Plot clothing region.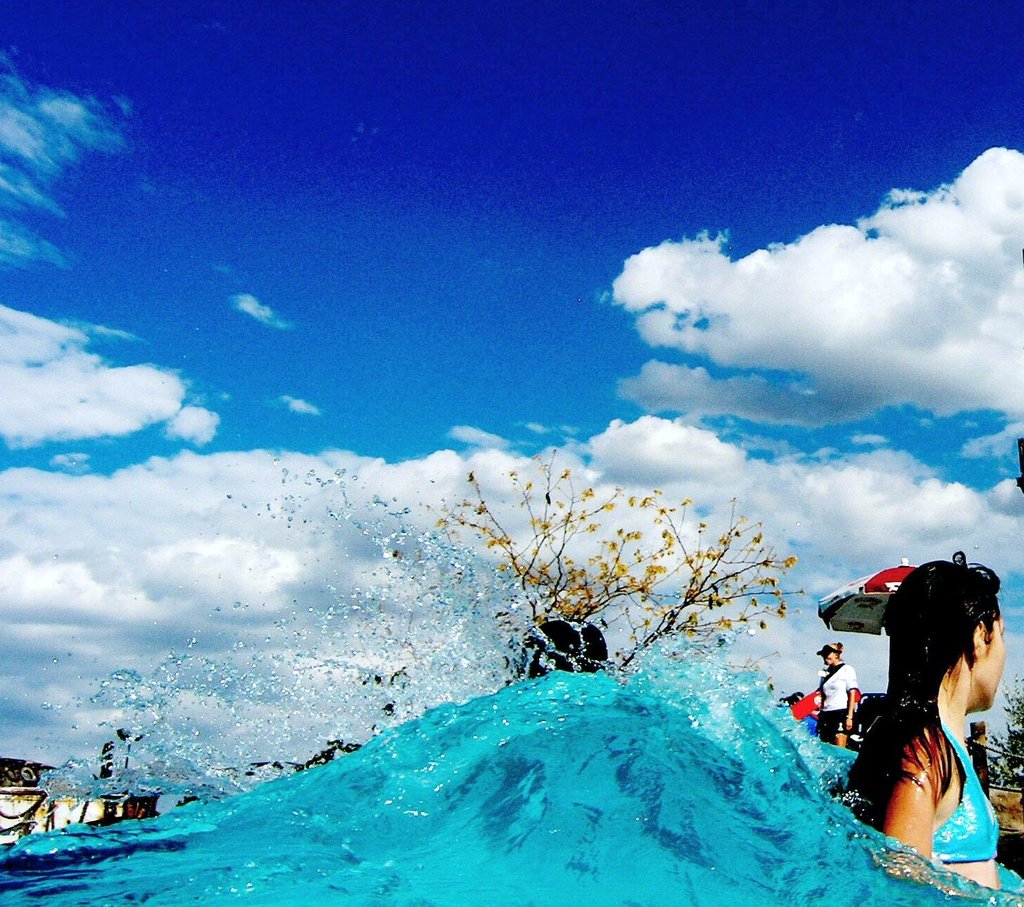
Plotted at BBox(816, 662, 858, 740).
